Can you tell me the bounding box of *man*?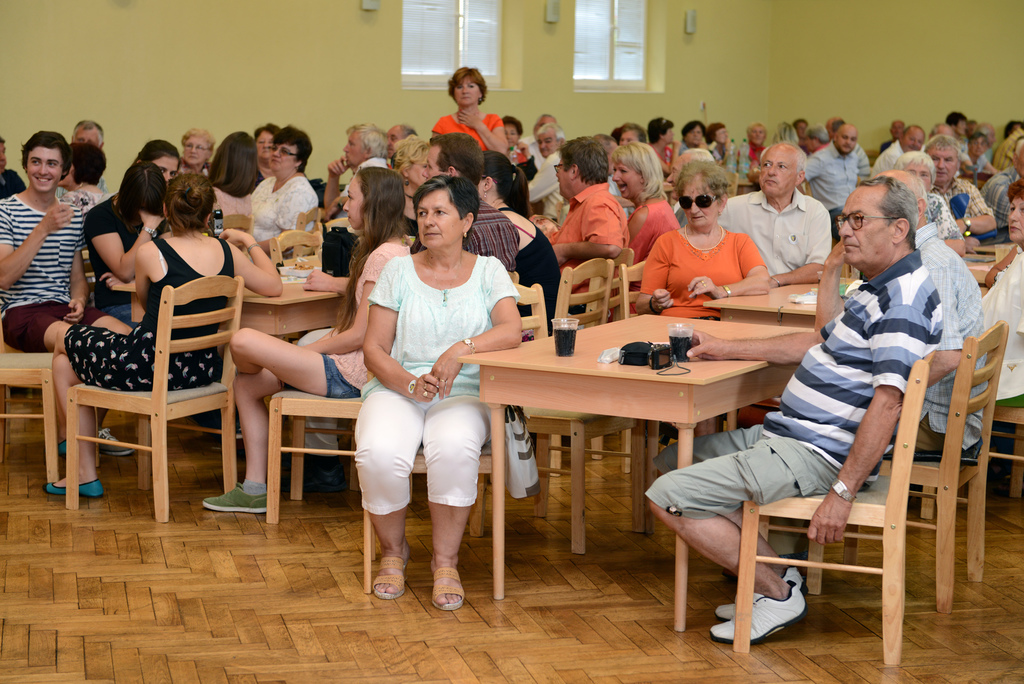
detection(720, 142, 831, 286).
